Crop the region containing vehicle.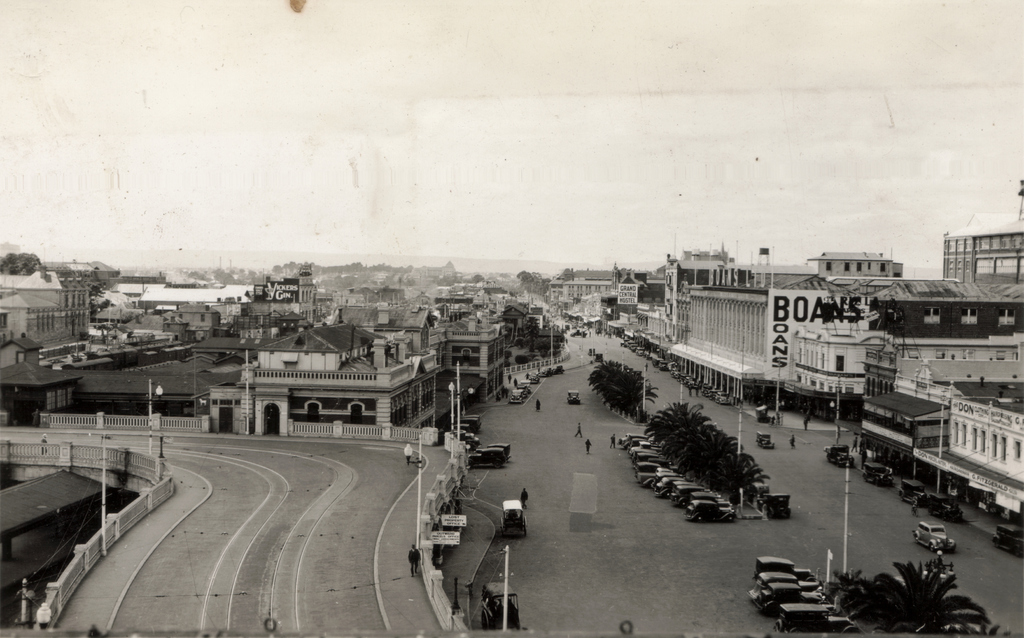
Crop region: bbox=[566, 387, 582, 406].
